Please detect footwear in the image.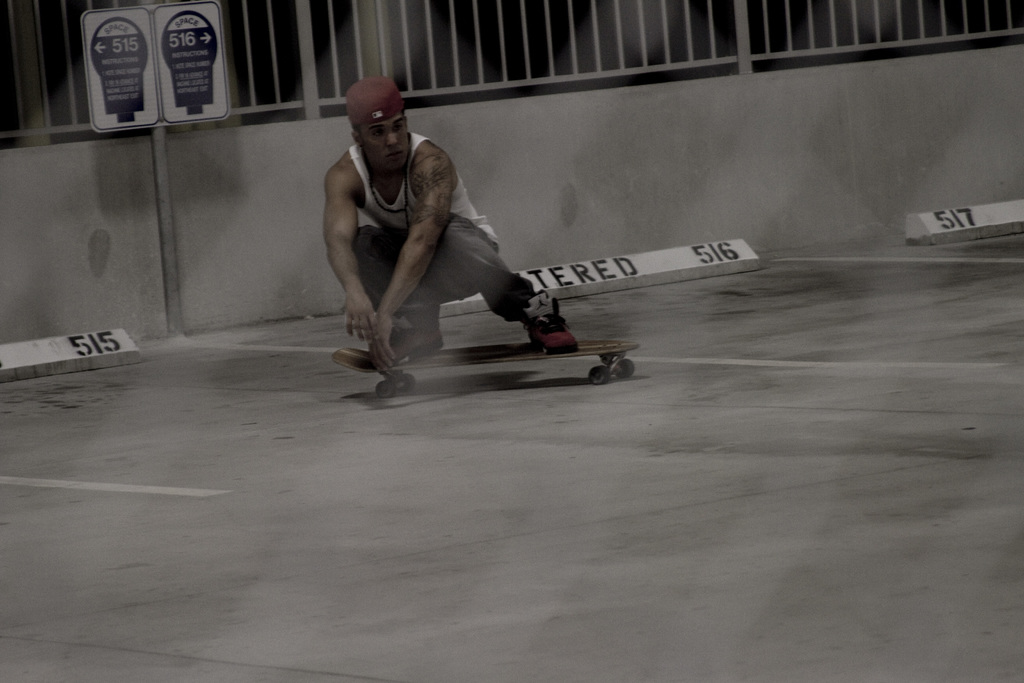
BBox(389, 323, 447, 359).
